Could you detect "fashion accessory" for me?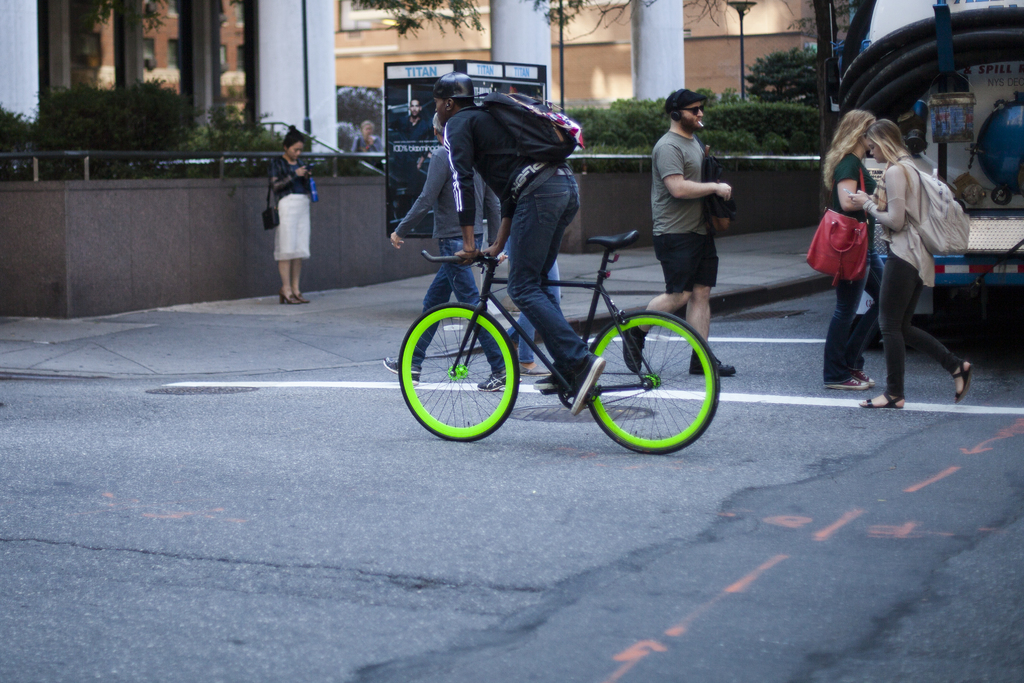
Detection result: select_region(280, 293, 299, 306).
